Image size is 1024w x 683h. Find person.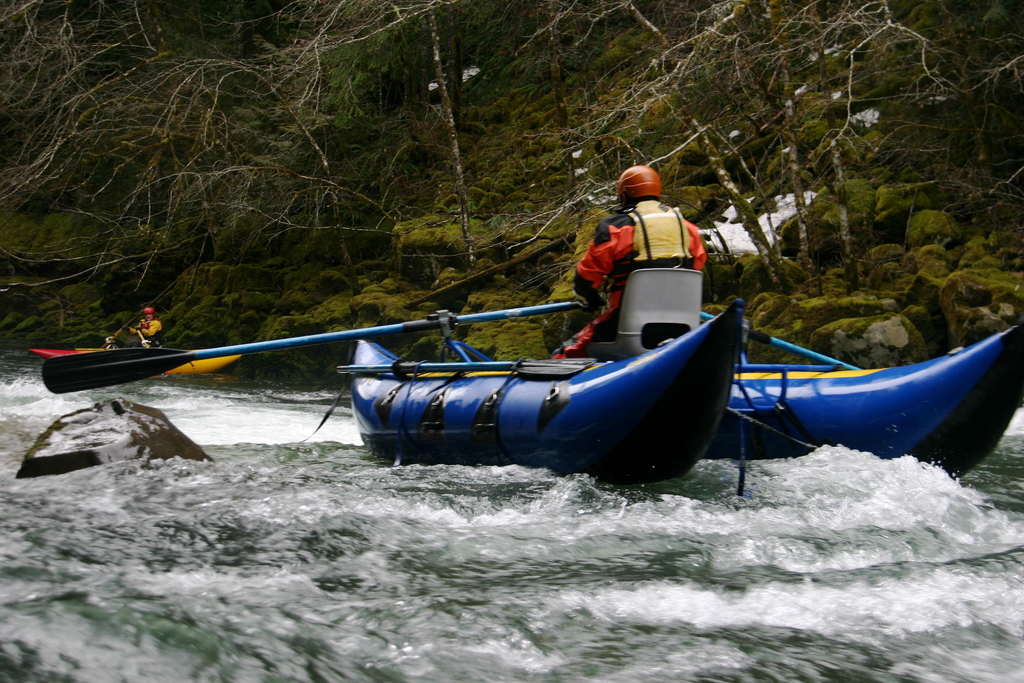
(108, 320, 147, 350).
